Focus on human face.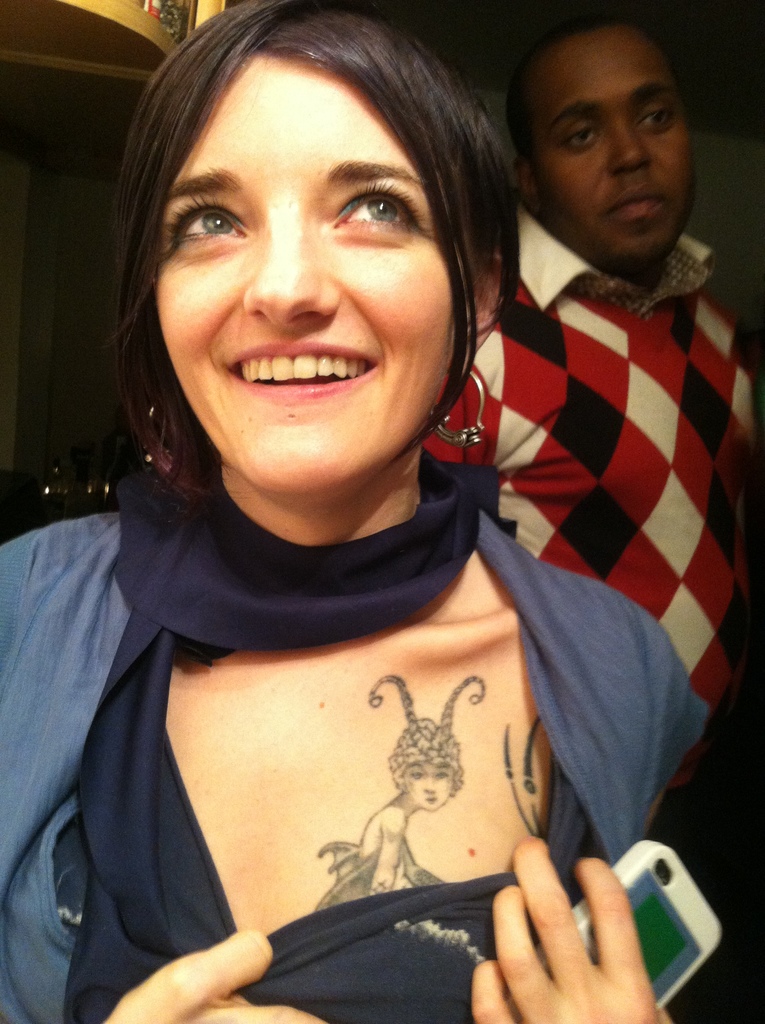
Focused at locate(540, 20, 680, 248).
